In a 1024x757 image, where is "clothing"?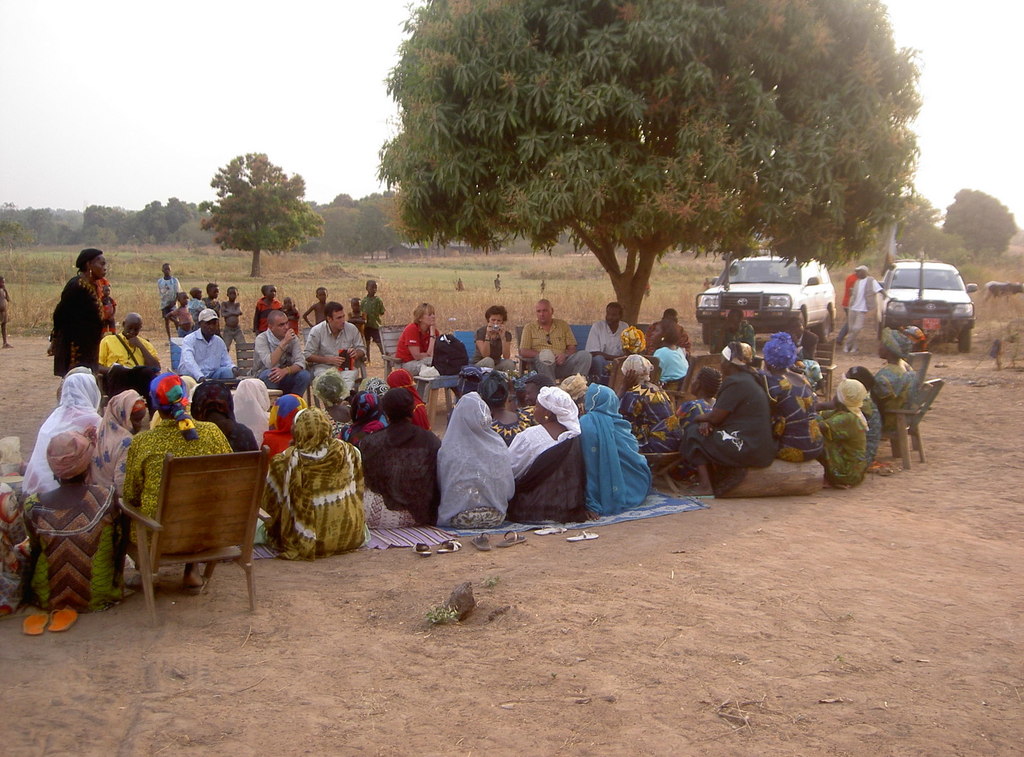
region(254, 406, 371, 561).
